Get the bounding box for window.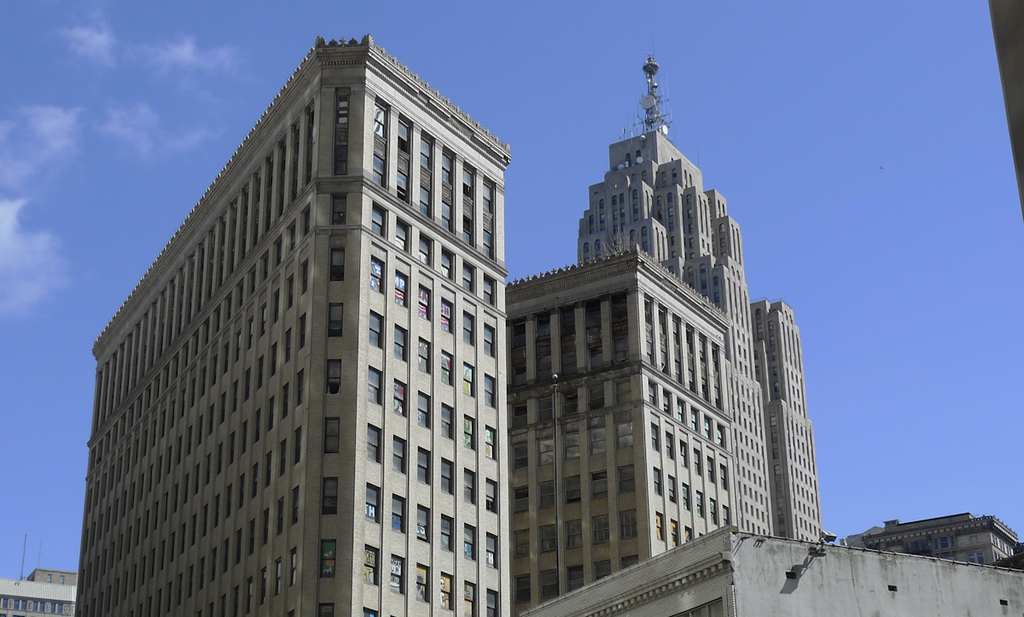
[439,295,451,335].
